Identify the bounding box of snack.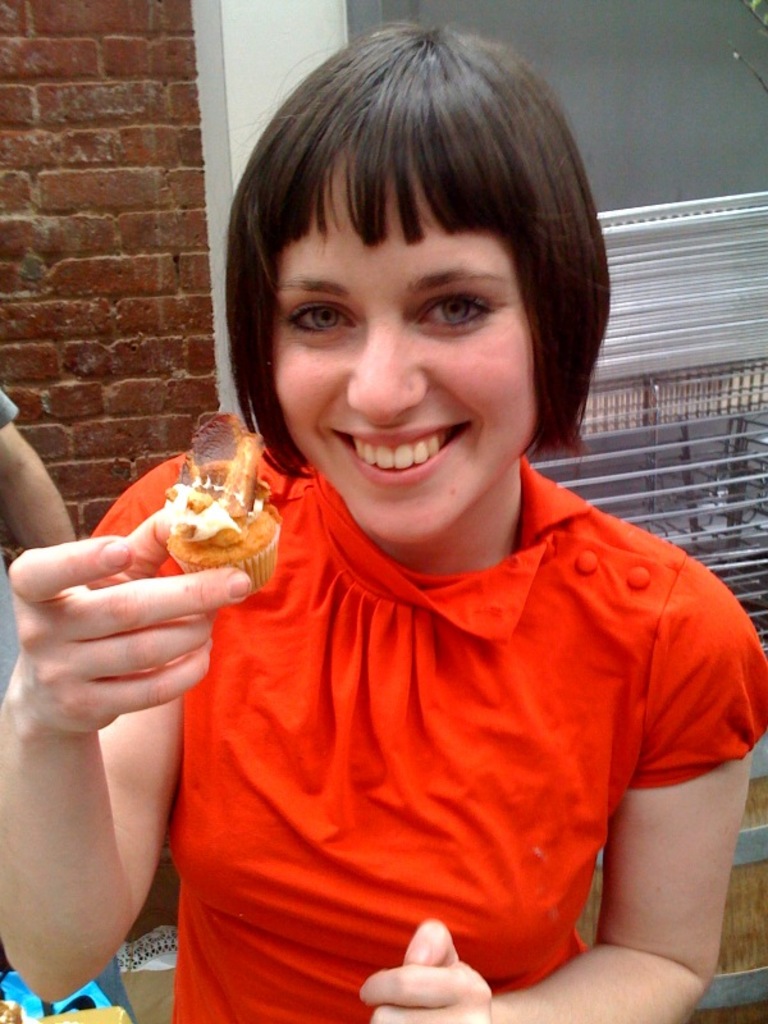
<bbox>131, 452, 259, 585</bbox>.
